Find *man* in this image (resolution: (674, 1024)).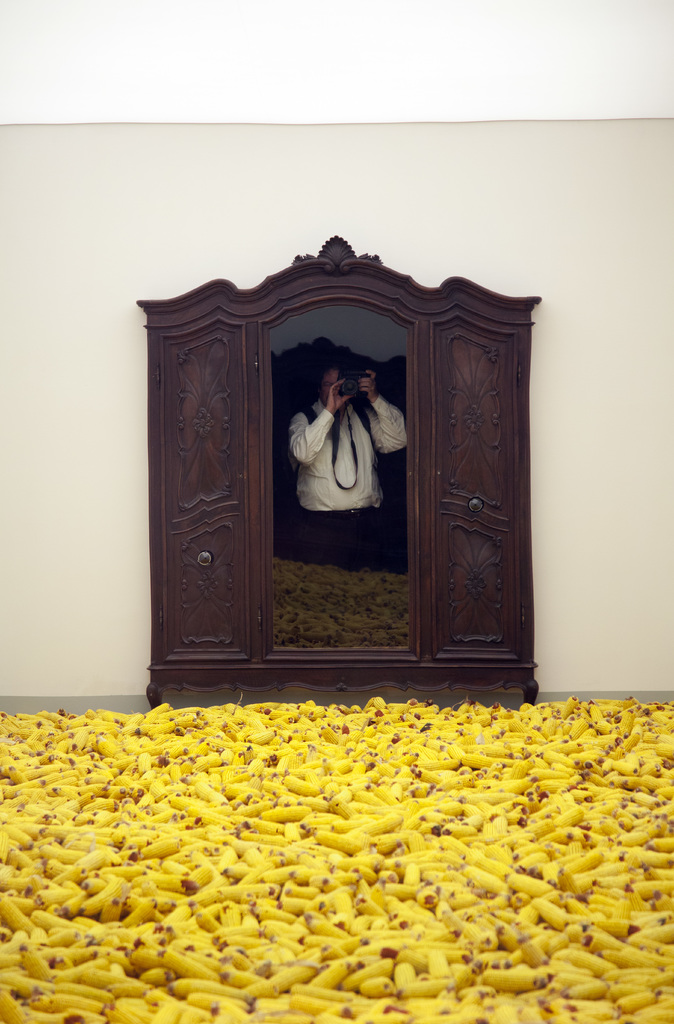
locate(266, 353, 427, 551).
